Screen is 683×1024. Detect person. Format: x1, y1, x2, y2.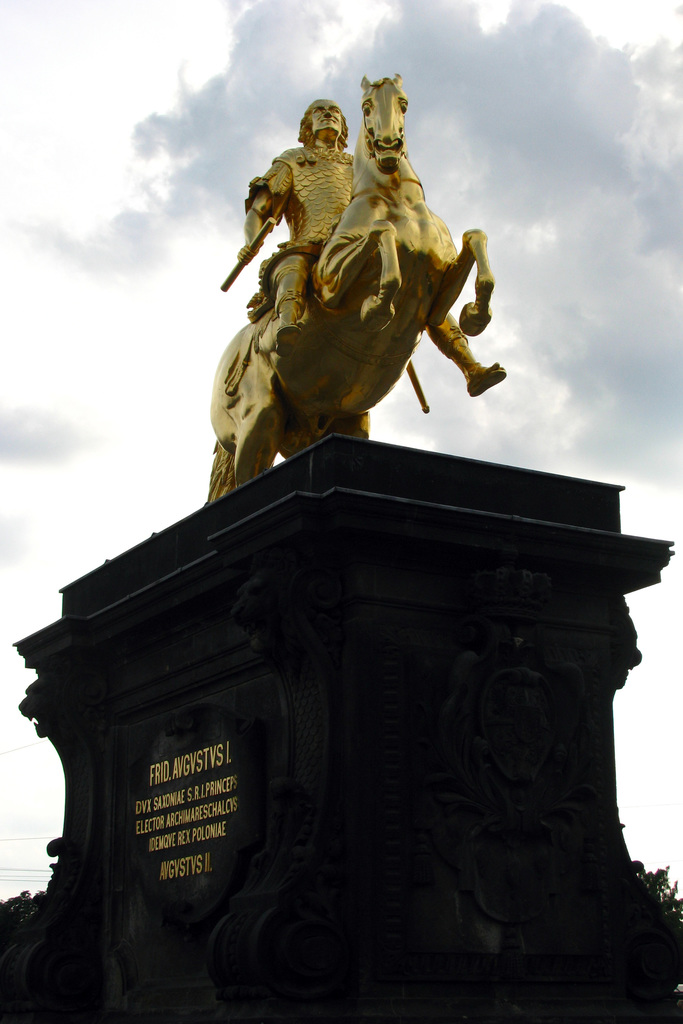
247, 97, 505, 406.
